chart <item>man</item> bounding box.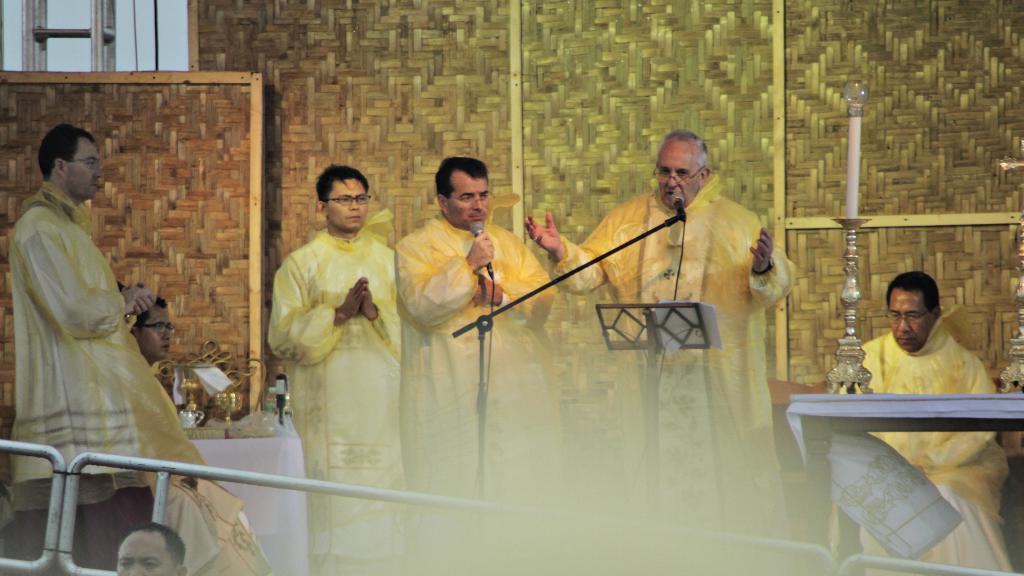
Charted: [x1=397, y1=157, x2=557, y2=575].
